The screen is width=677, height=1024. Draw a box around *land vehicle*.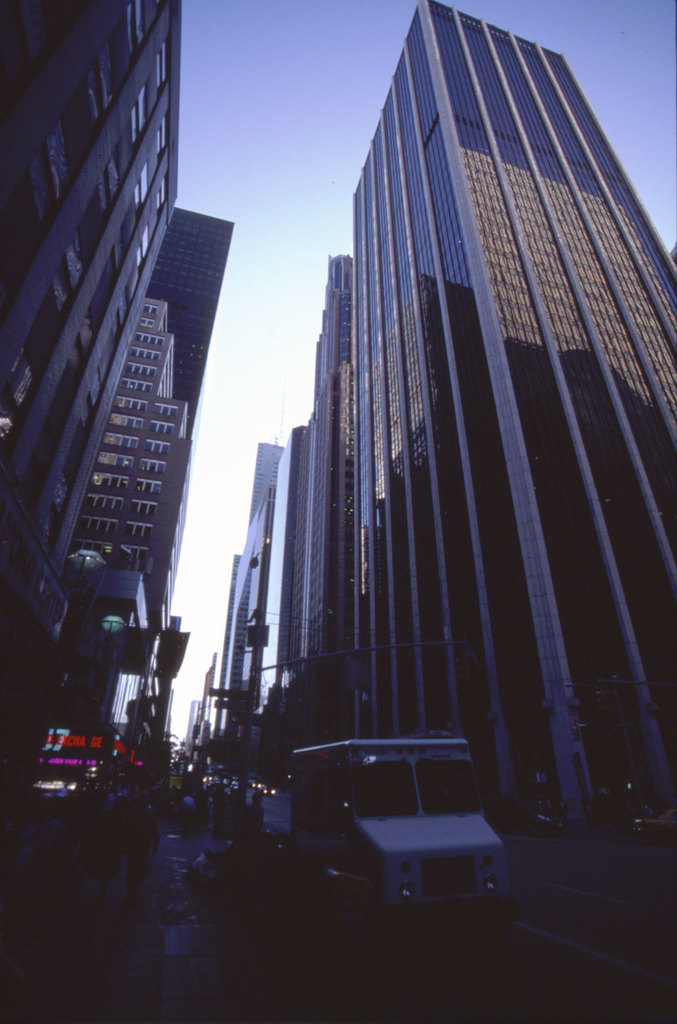
(x1=294, y1=739, x2=516, y2=938).
